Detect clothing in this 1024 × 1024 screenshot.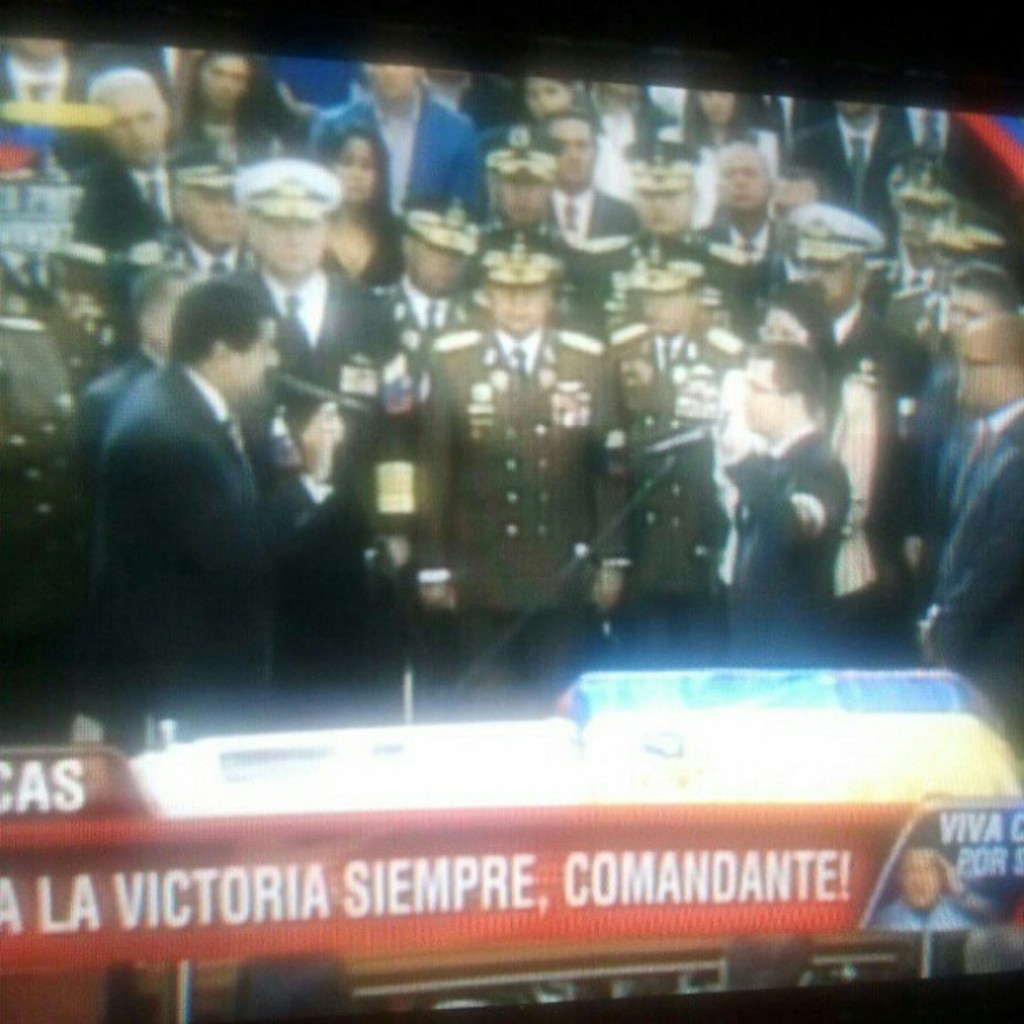
Detection: bbox=[617, 315, 740, 612].
